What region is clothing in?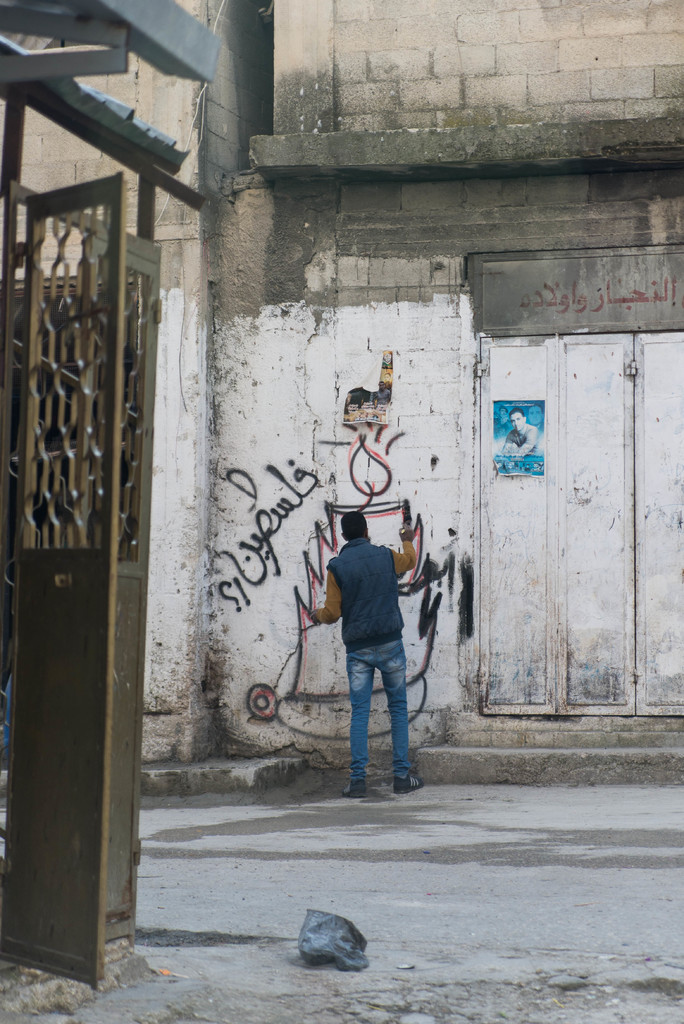
crop(371, 409, 380, 424).
